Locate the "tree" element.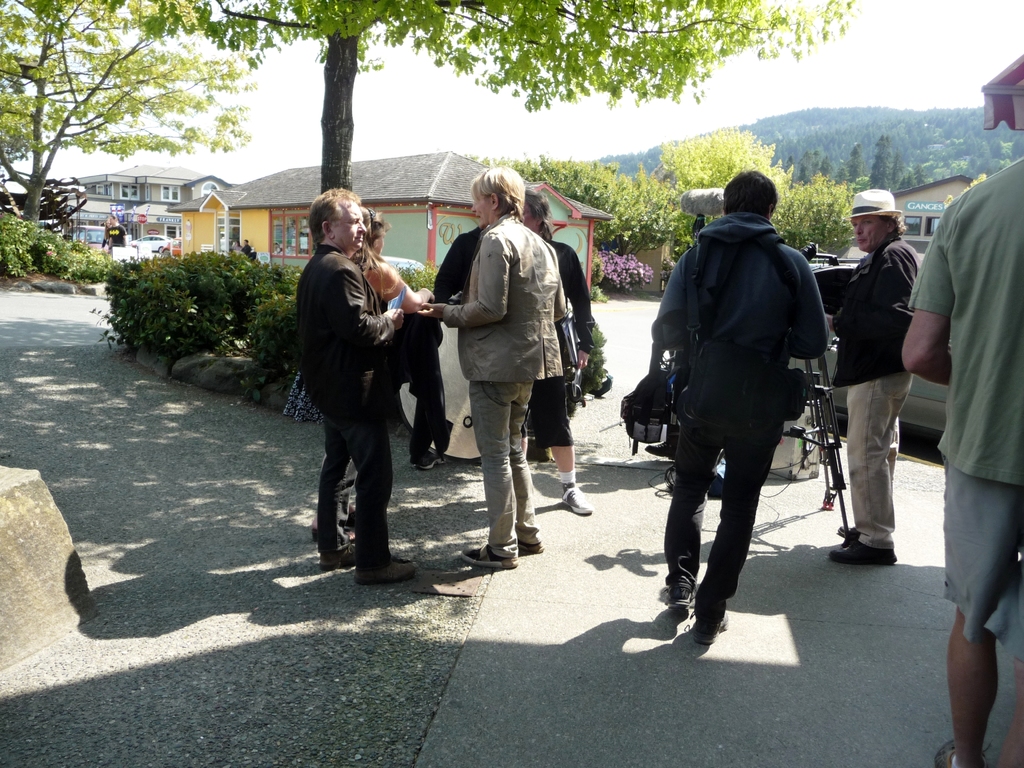
Element bbox: rect(0, 0, 863, 257).
